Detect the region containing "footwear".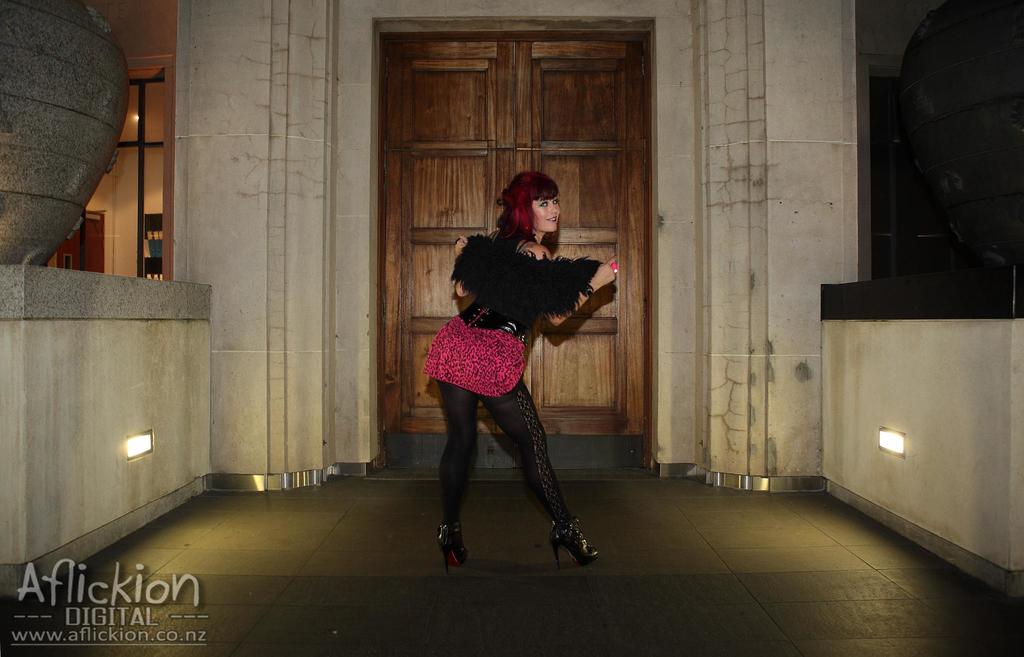
(429, 513, 490, 576).
